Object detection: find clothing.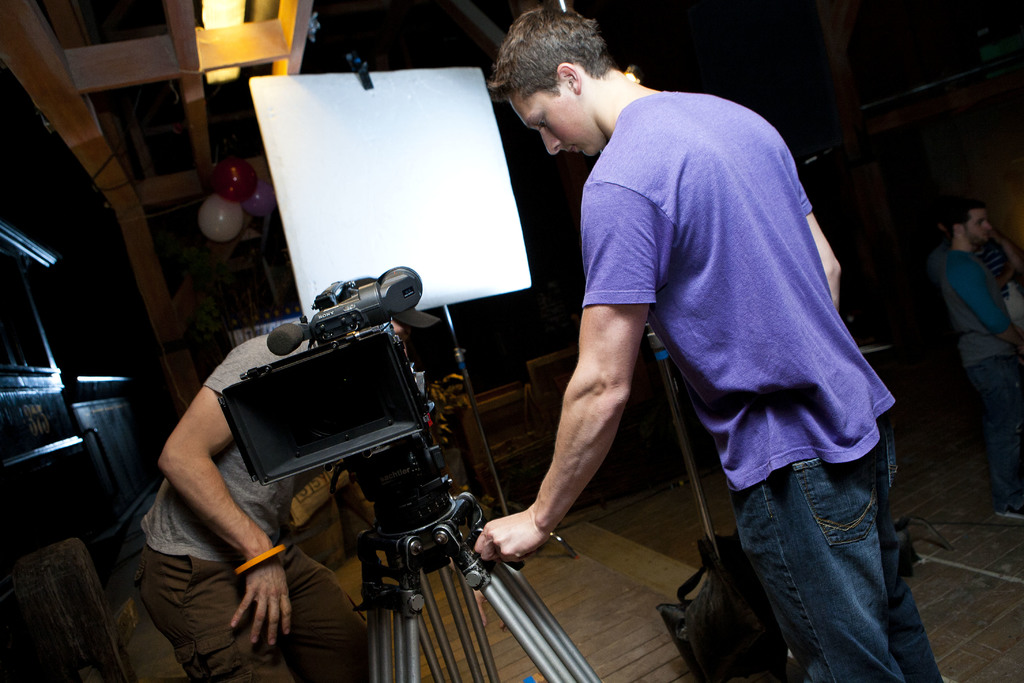
(938,213,1023,350).
